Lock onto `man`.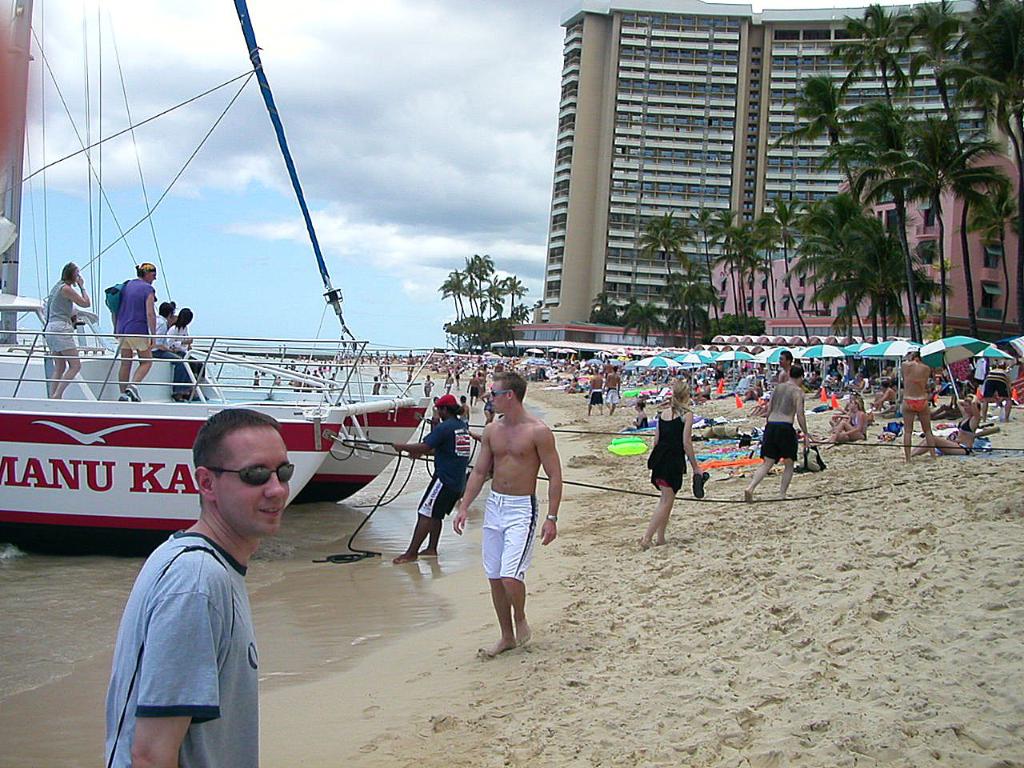
Locked: {"x1": 742, "y1": 358, "x2": 810, "y2": 506}.
